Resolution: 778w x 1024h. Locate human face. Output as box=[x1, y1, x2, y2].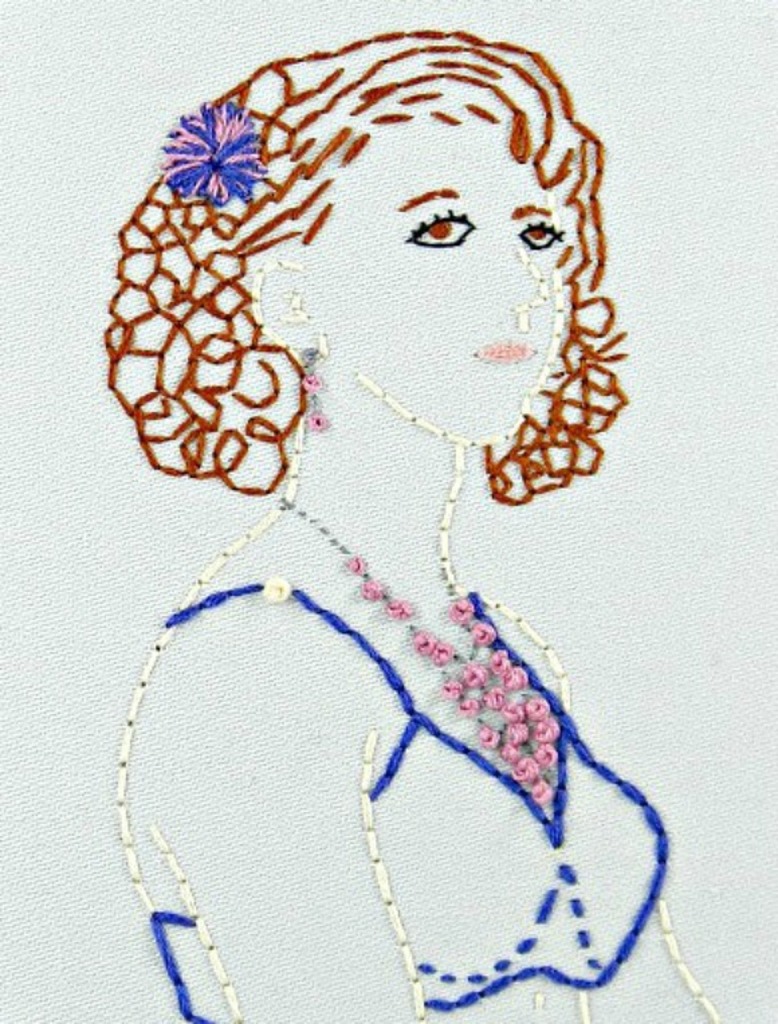
box=[331, 98, 585, 432].
